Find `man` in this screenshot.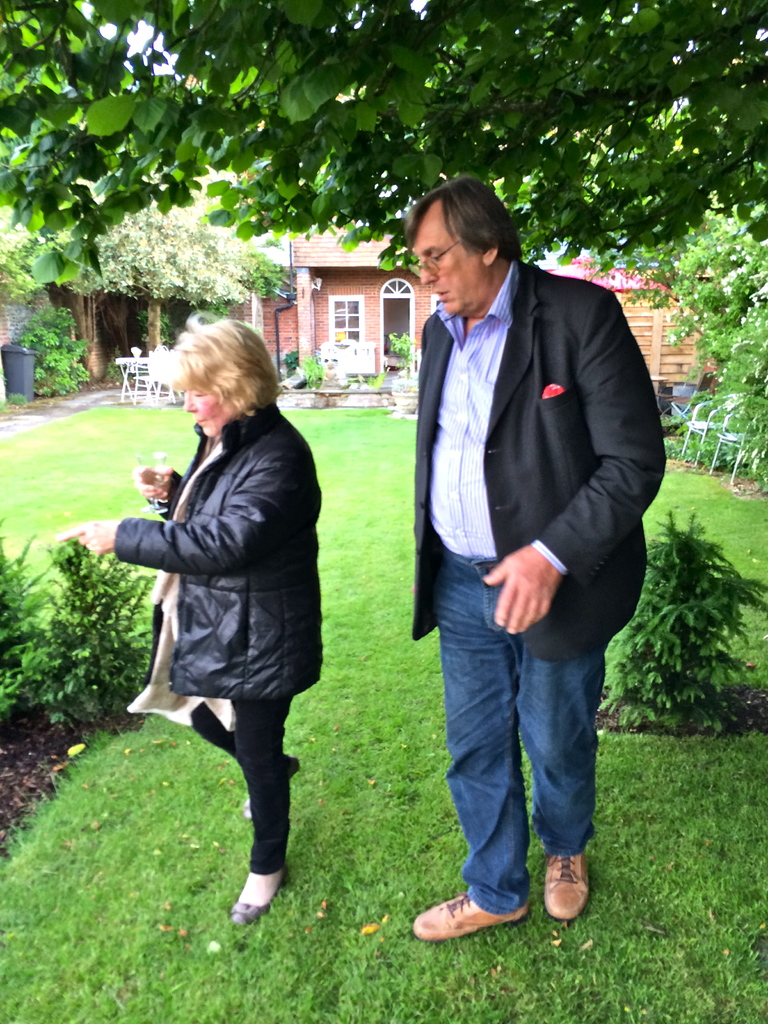
The bounding box for `man` is x1=402, y1=169, x2=672, y2=943.
